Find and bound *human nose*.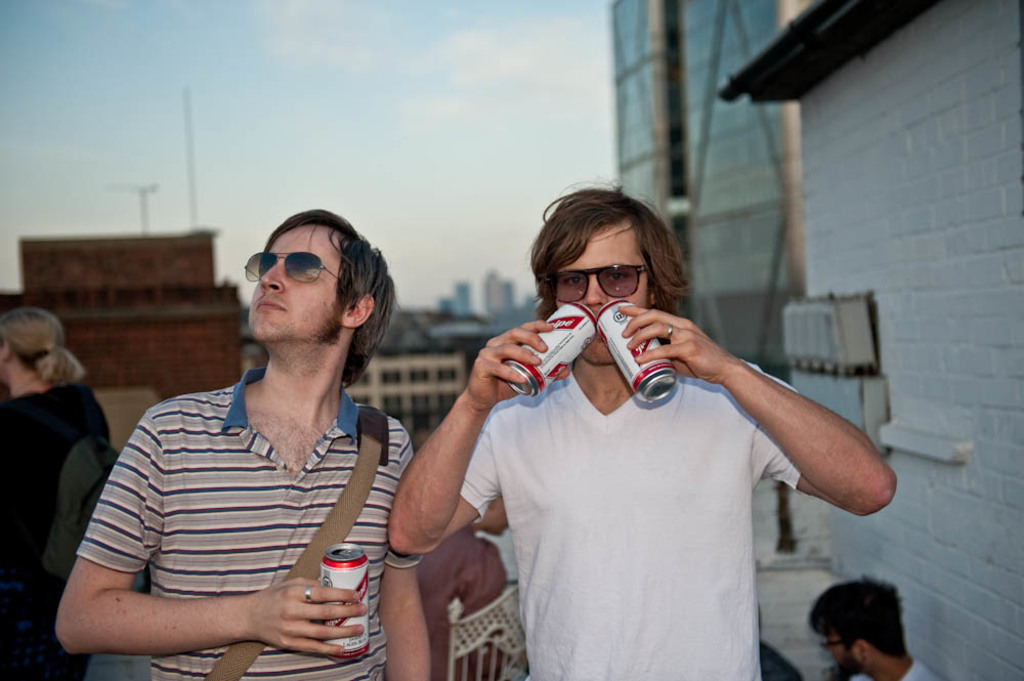
Bound: {"x1": 583, "y1": 276, "x2": 609, "y2": 308}.
